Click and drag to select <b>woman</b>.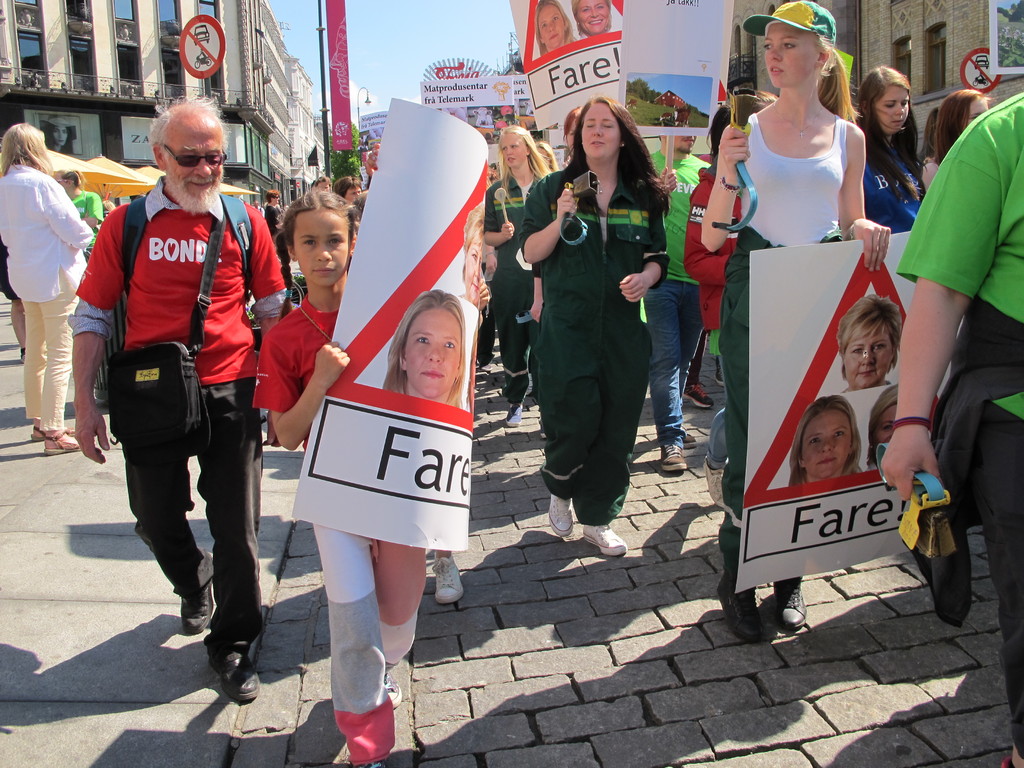
Selection: x1=329, y1=170, x2=362, y2=206.
